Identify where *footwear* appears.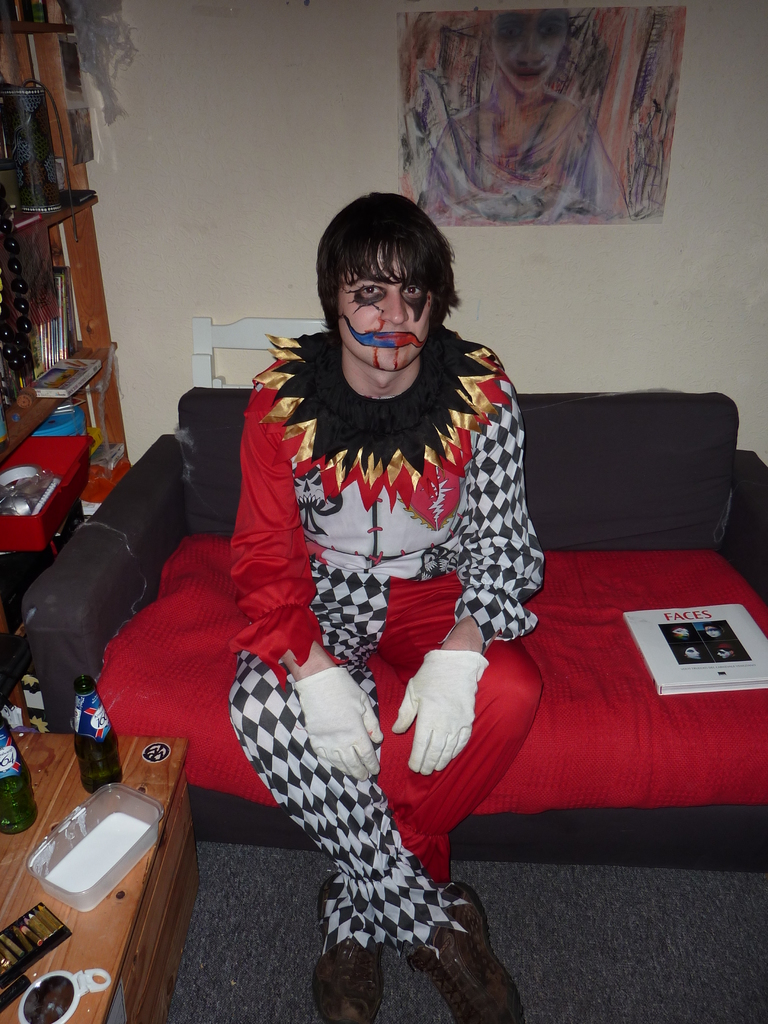
Appears at left=401, top=862, right=529, bottom=1023.
